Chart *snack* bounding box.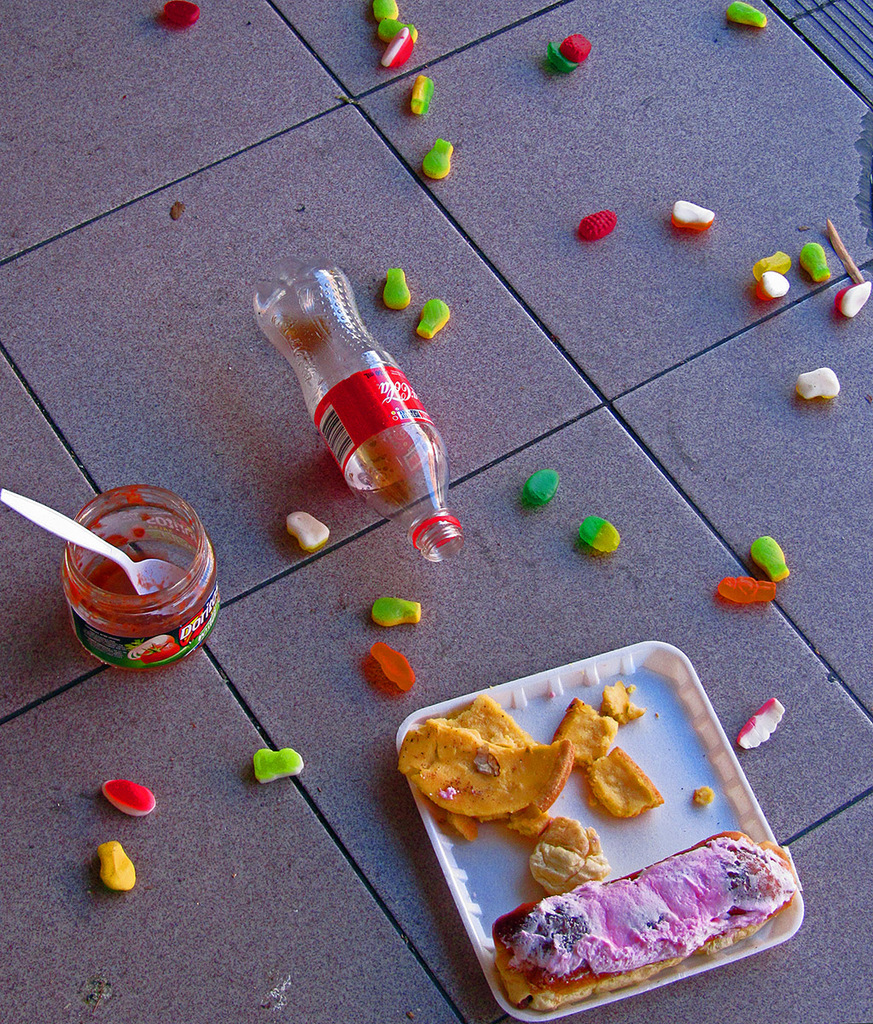
Charted: crop(374, 0, 399, 18).
